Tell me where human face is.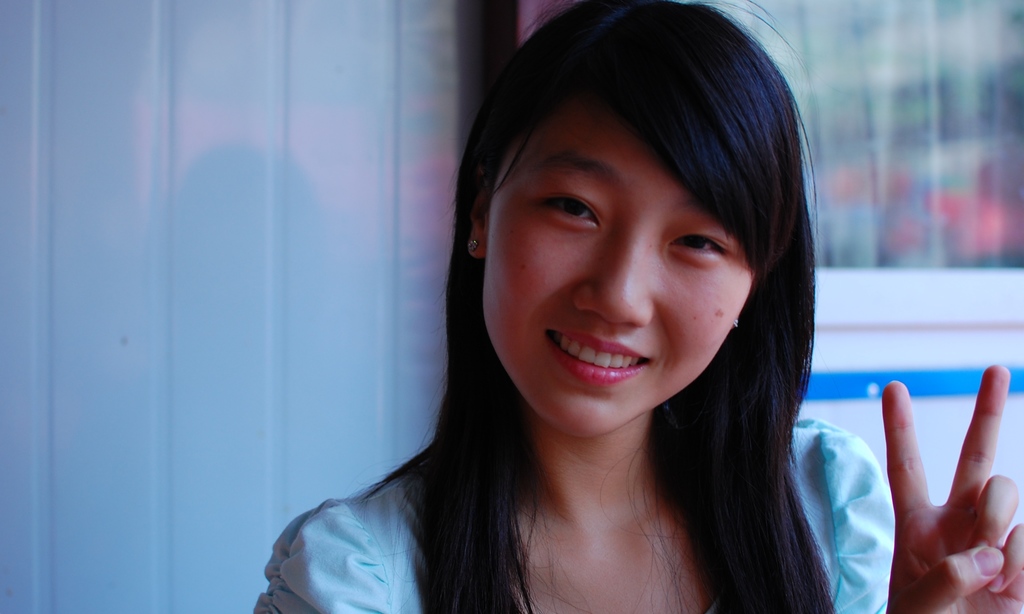
human face is at bbox=(482, 104, 756, 434).
